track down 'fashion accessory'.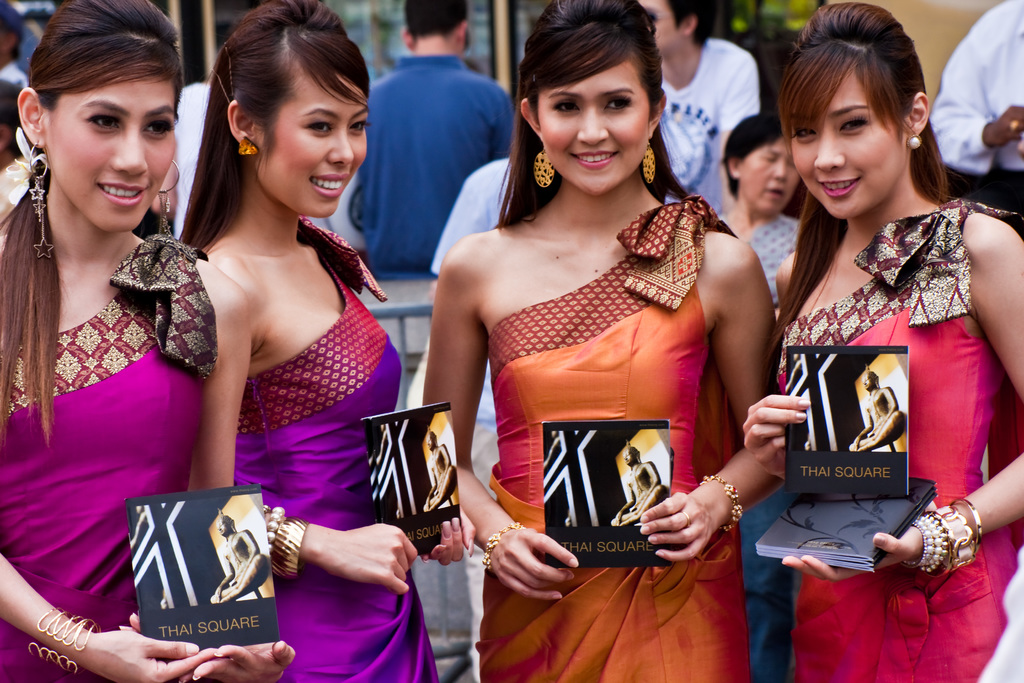
Tracked to [left=216, top=507, right=228, bottom=518].
